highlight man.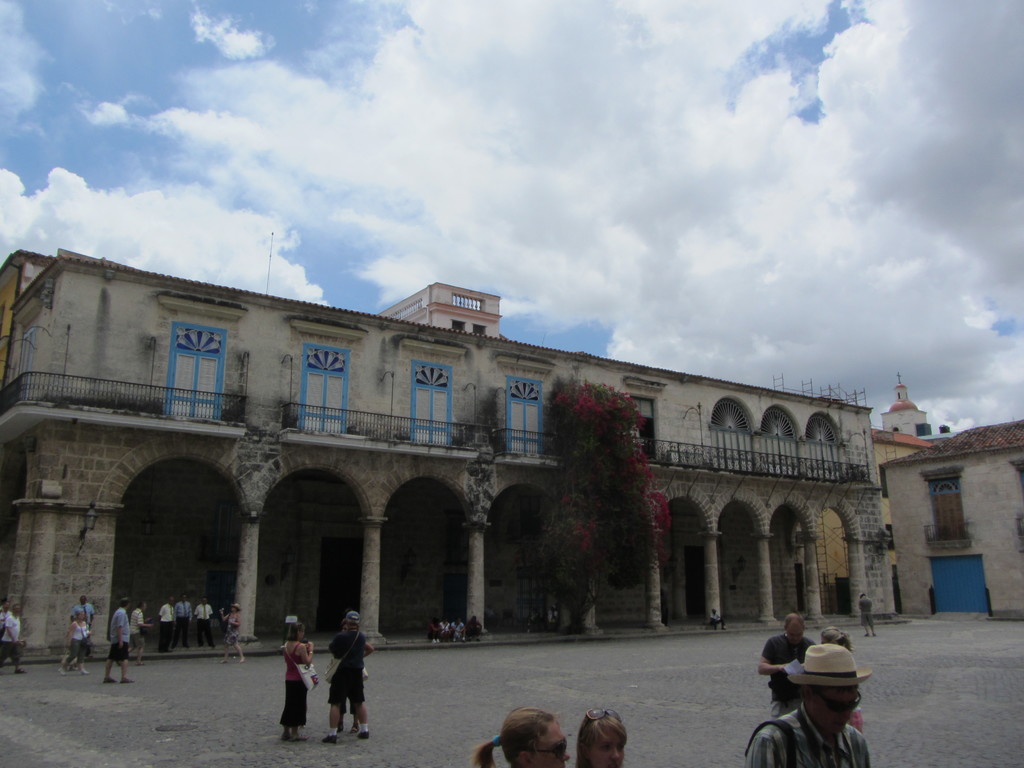
Highlighted region: Rect(452, 618, 465, 636).
